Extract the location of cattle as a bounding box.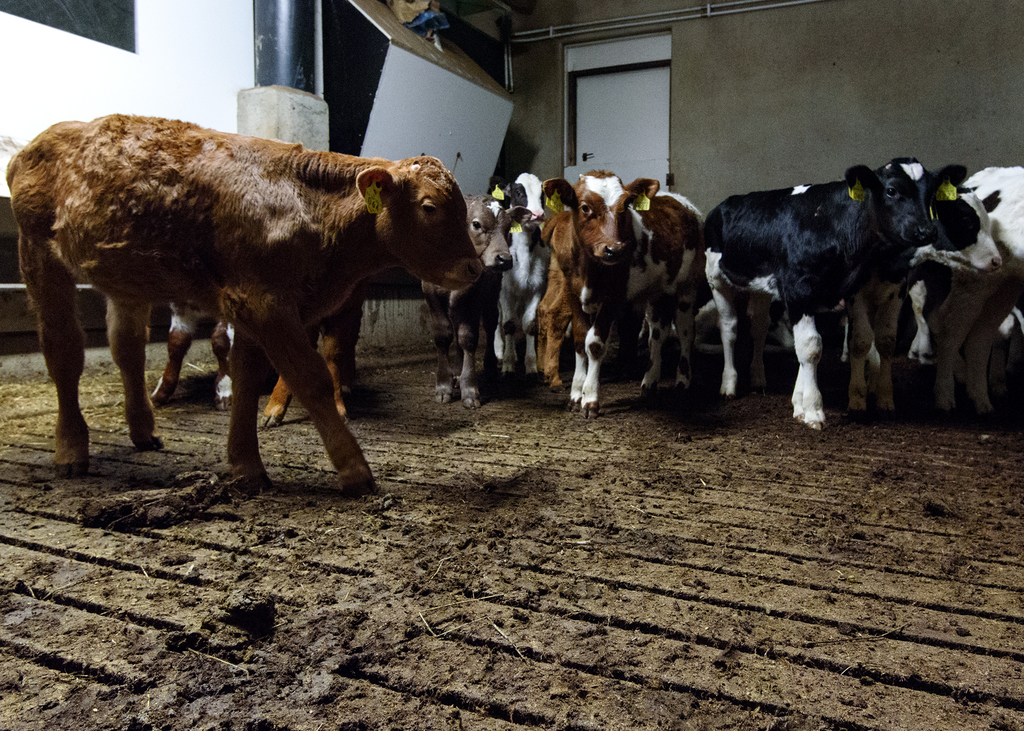
crop(3, 113, 486, 494).
